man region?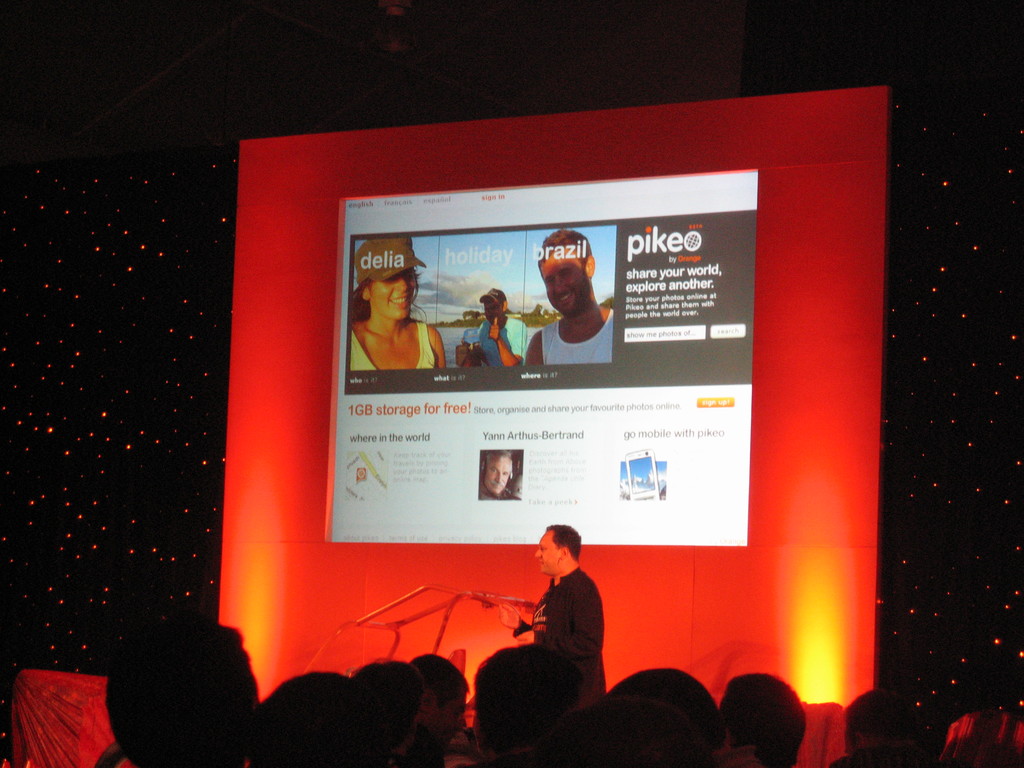
l=413, t=655, r=470, b=767
